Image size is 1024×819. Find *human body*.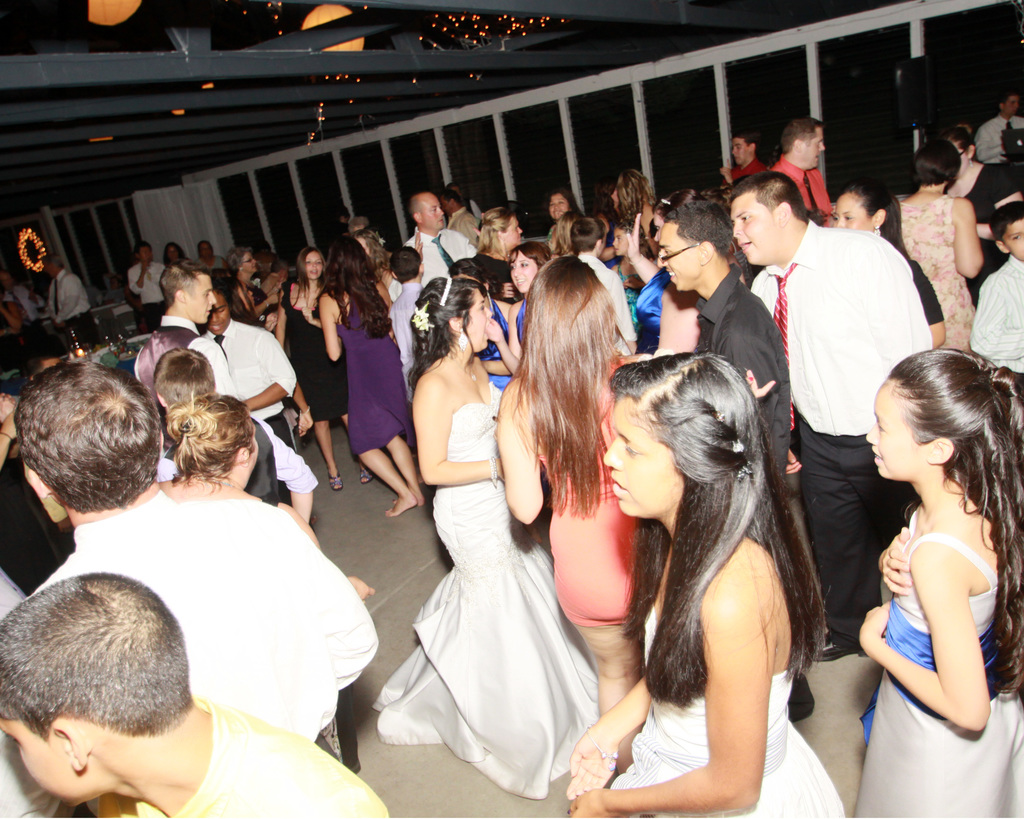
x1=829 y1=179 x2=949 y2=344.
